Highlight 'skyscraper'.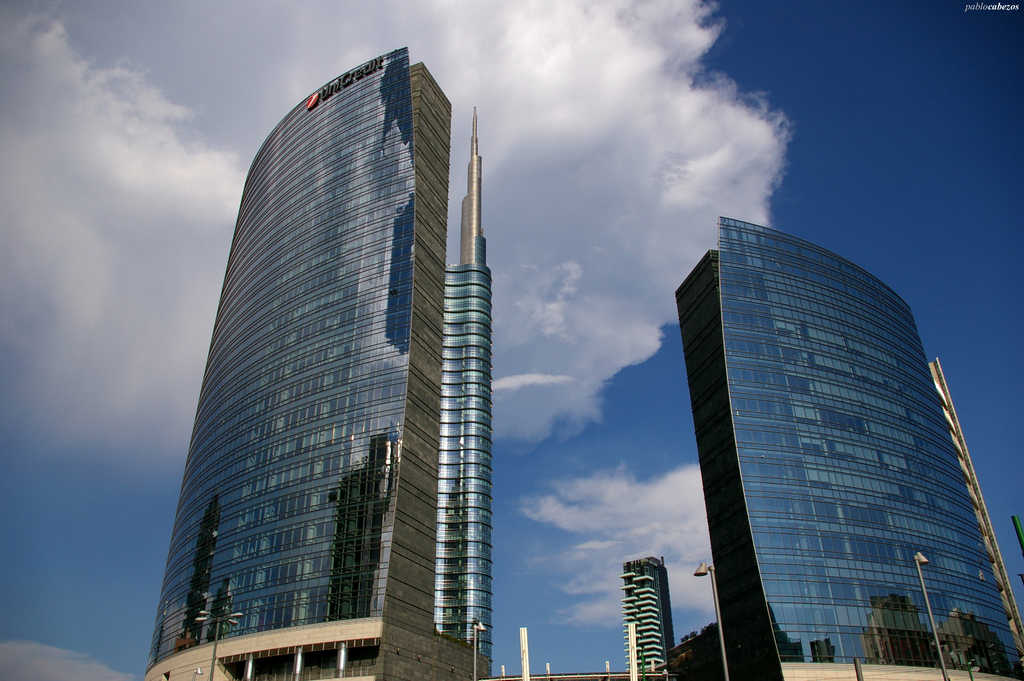
Highlighted region: 620,552,675,678.
